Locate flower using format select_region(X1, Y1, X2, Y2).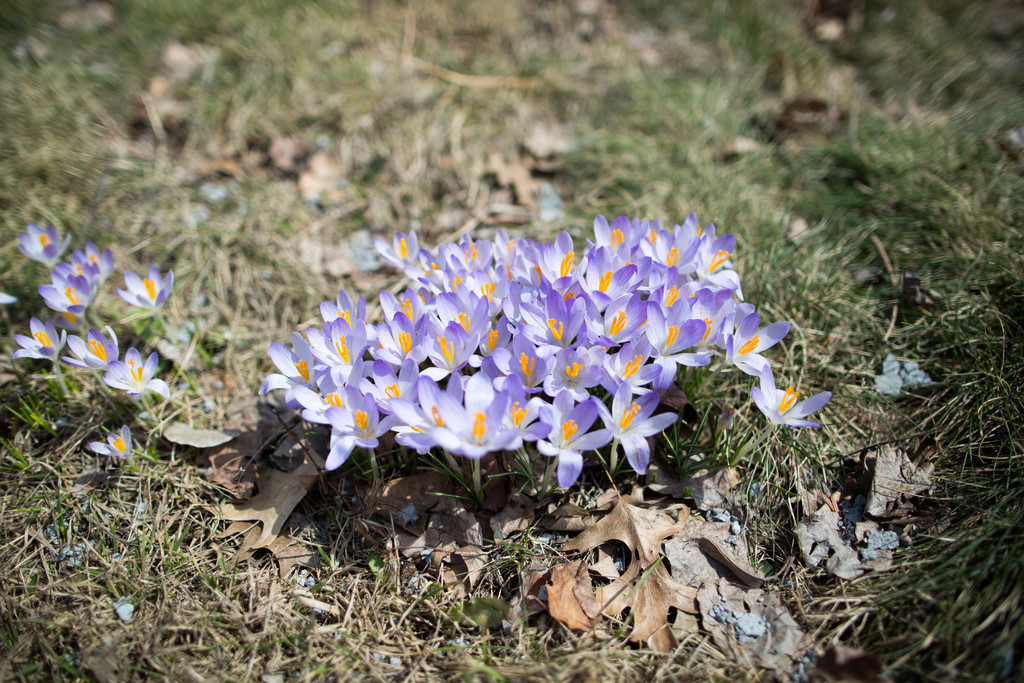
select_region(63, 236, 112, 292).
